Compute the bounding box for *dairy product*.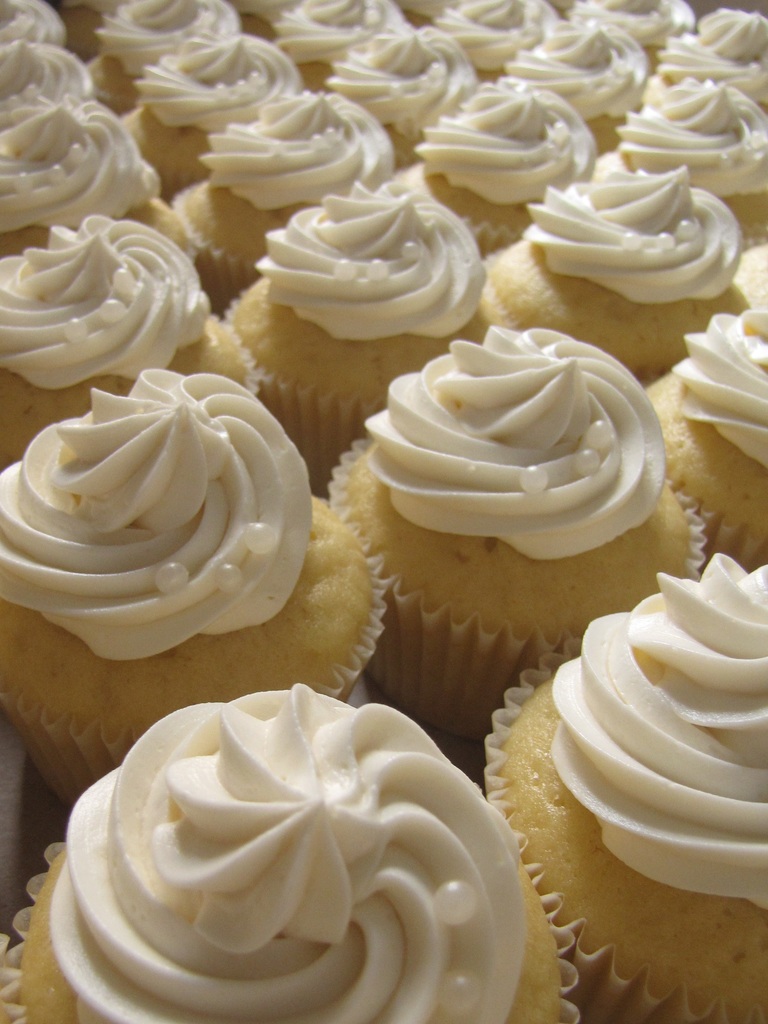
x1=355, y1=24, x2=460, y2=129.
